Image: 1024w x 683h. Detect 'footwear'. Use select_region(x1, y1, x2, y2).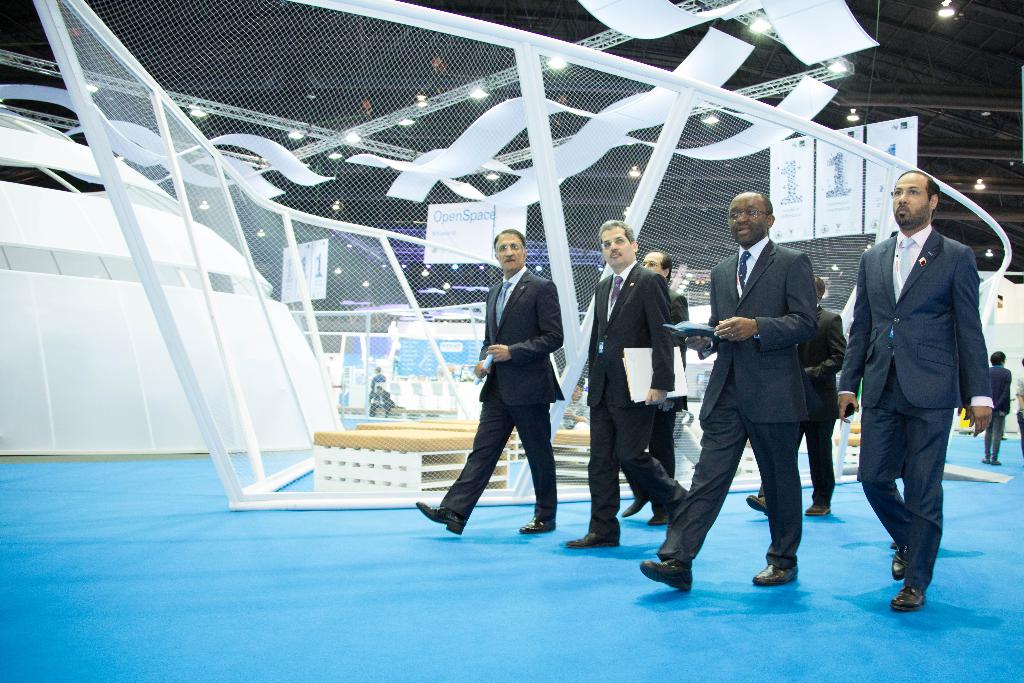
select_region(414, 500, 469, 538).
